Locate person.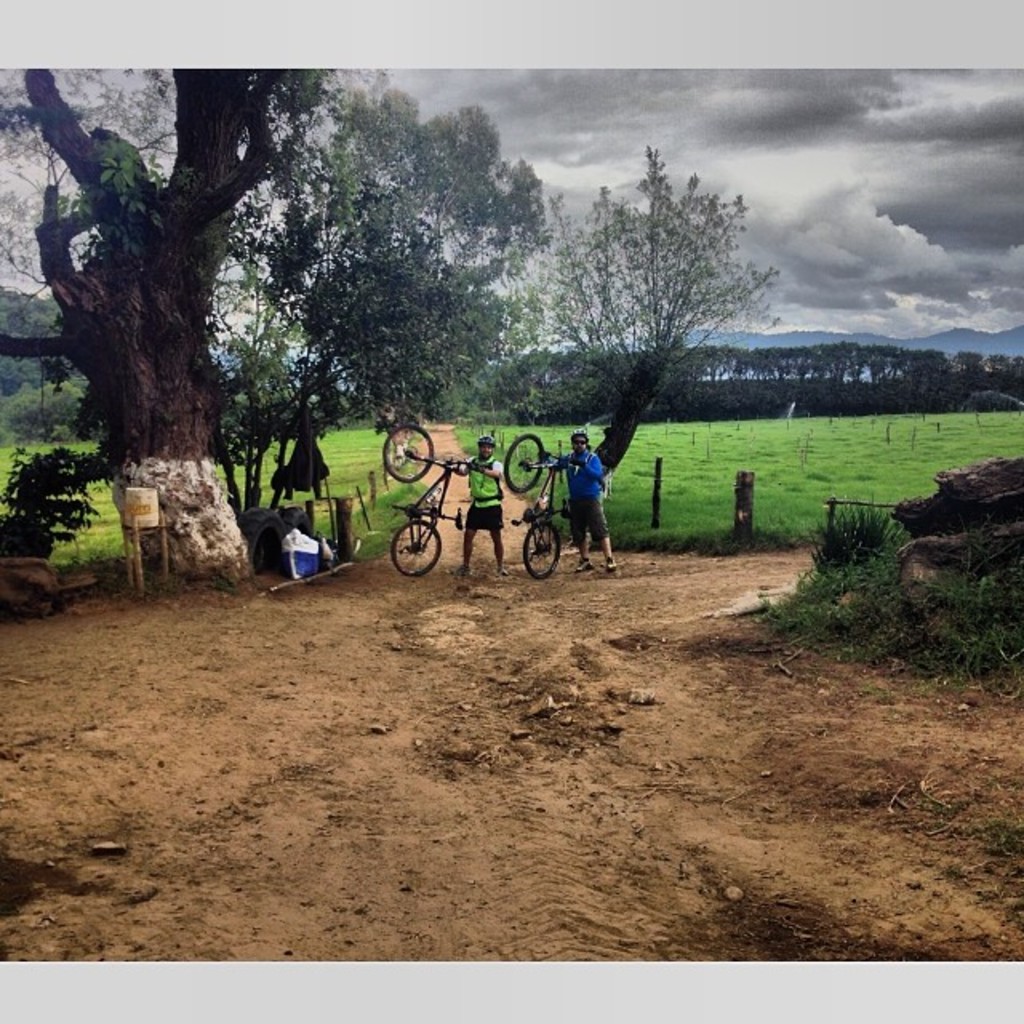
Bounding box: x1=464 y1=435 x2=502 y2=578.
